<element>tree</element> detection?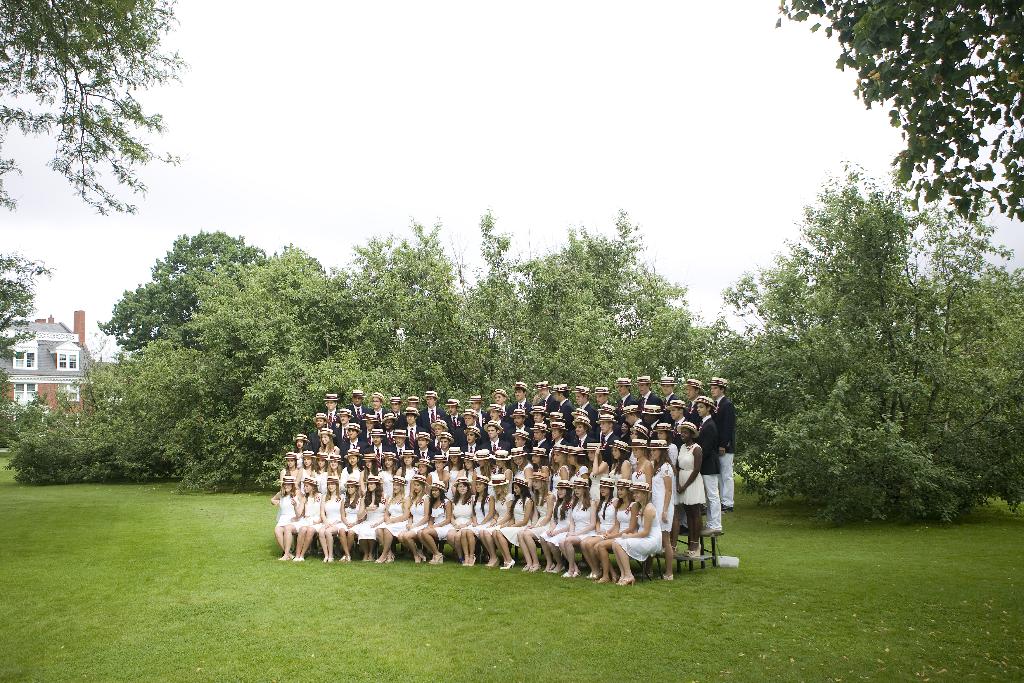
crop(0, 0, 189, 222)
